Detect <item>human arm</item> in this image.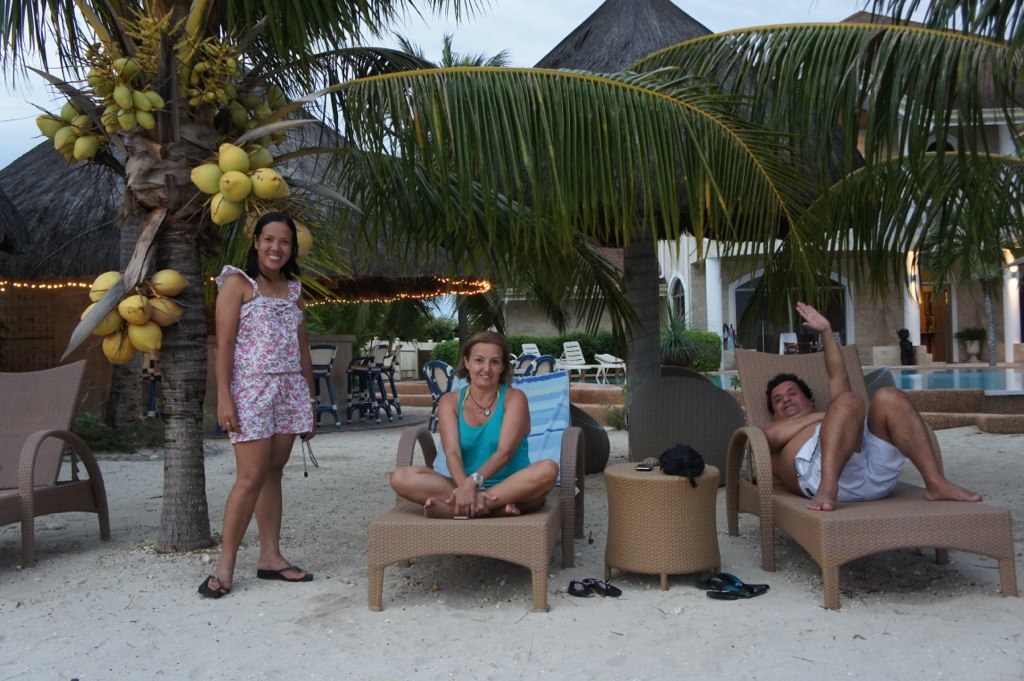
Detection: (799,290,856,418).
